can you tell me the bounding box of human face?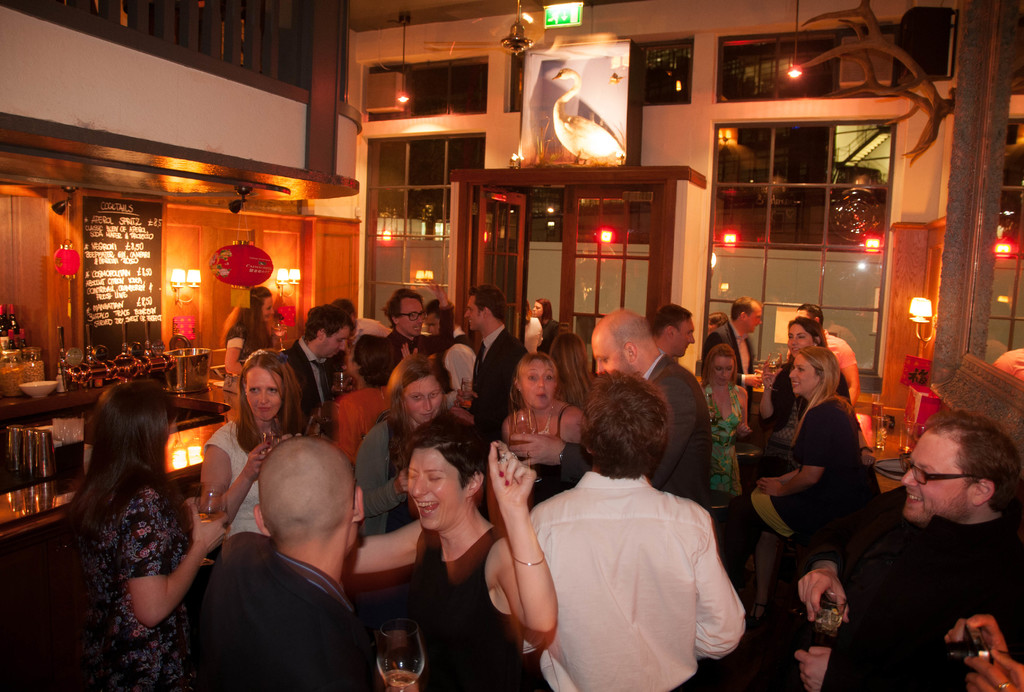
x1=262 y1=292 x2=275 y2=322.
